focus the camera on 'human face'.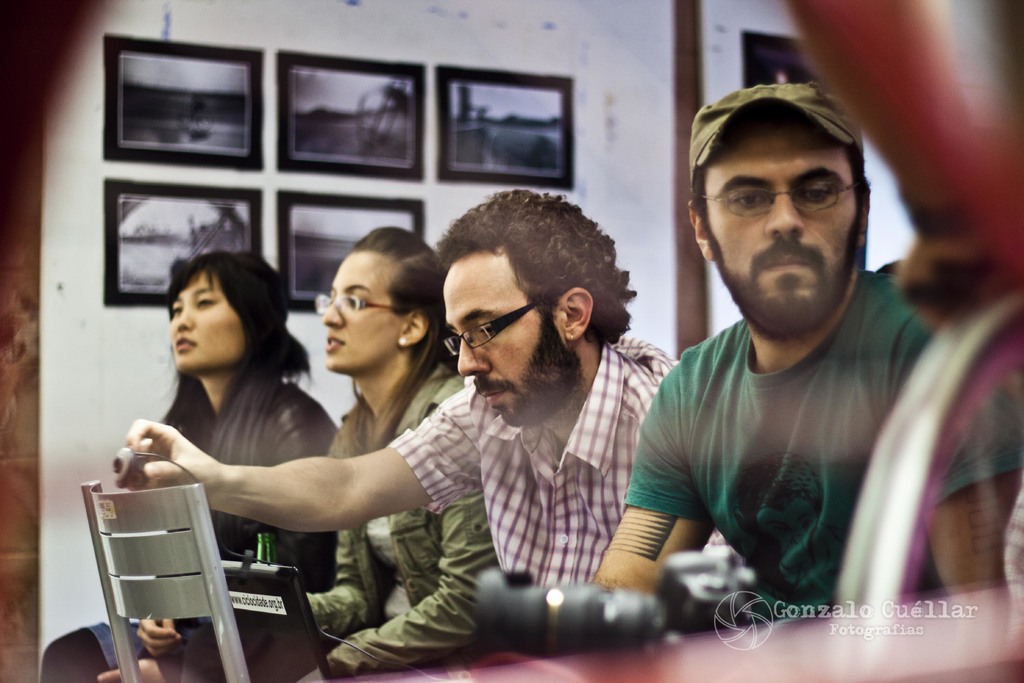
Focus region: [x1=706, y1=119, x2=858, y2=330].
